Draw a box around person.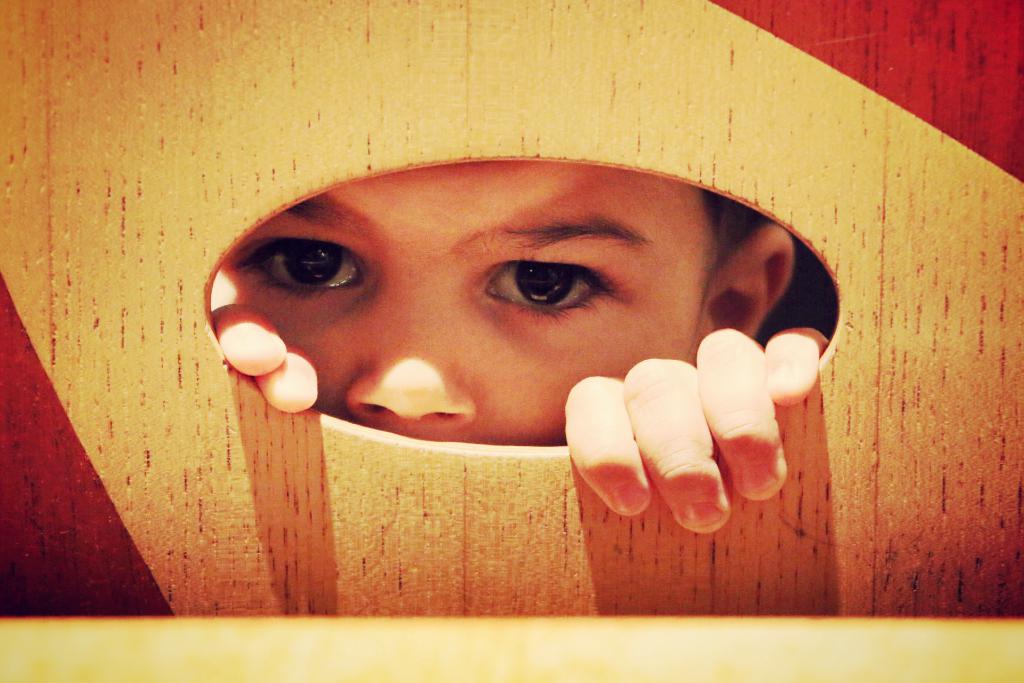
(208, 156, 829, 537).
